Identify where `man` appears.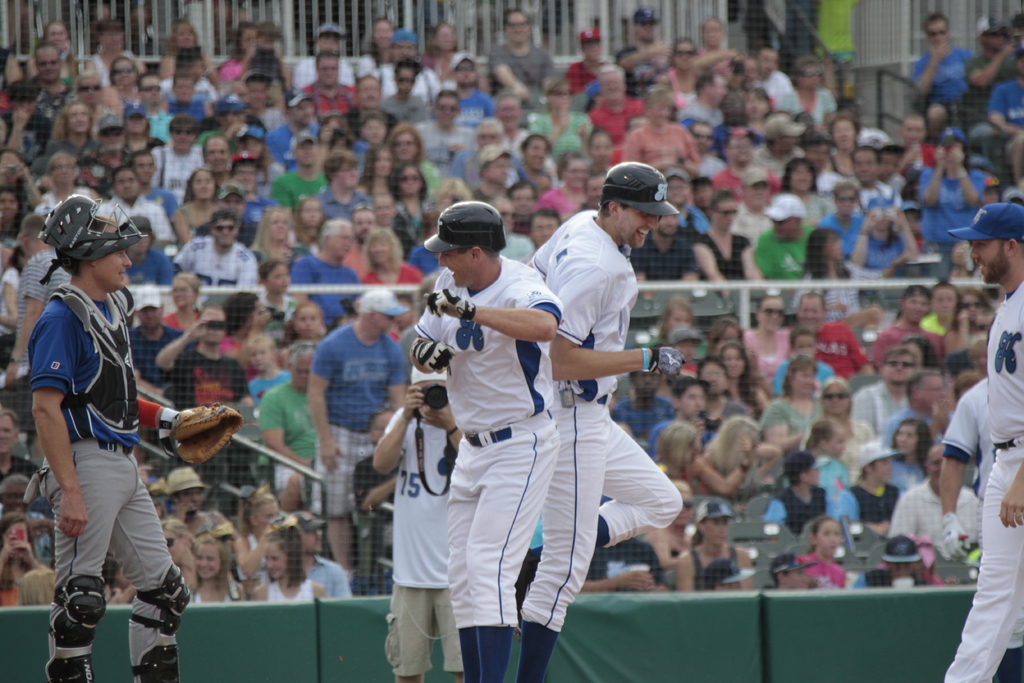
Appears at select_region(940, 367, 990, 580).
